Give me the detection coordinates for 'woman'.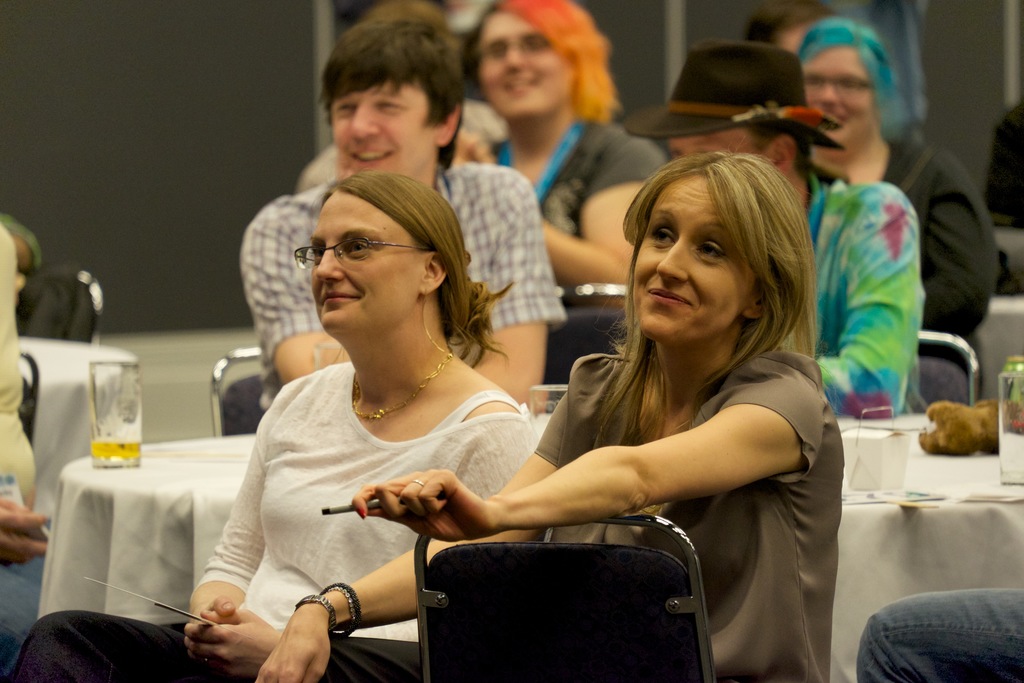
(5, 170, 541, 682).
